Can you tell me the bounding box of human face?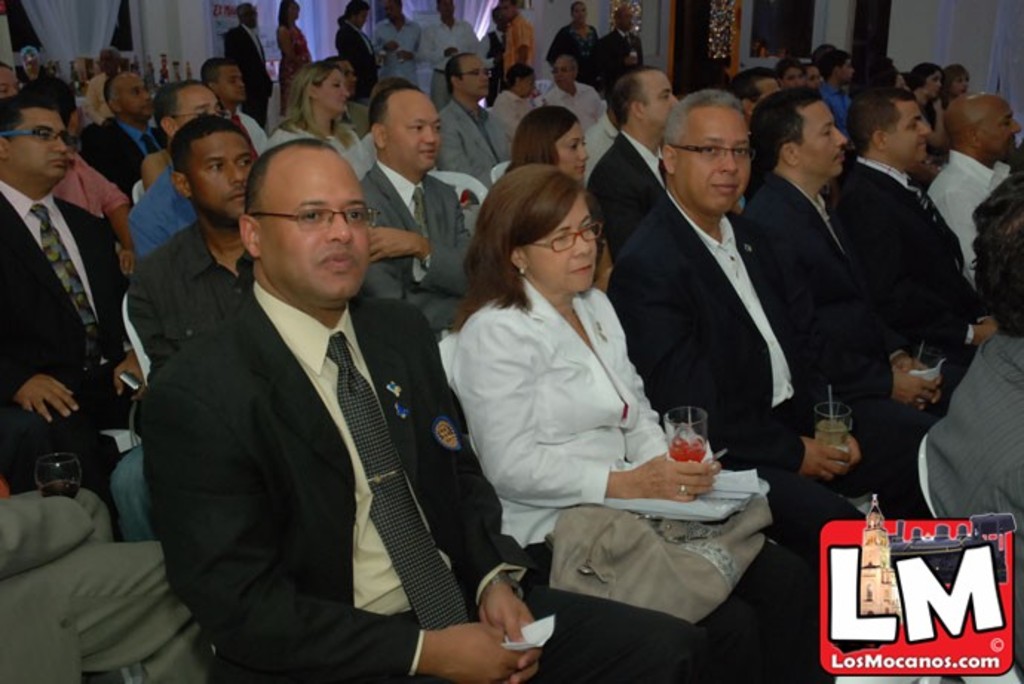
region(260, 154, 368, 300).
